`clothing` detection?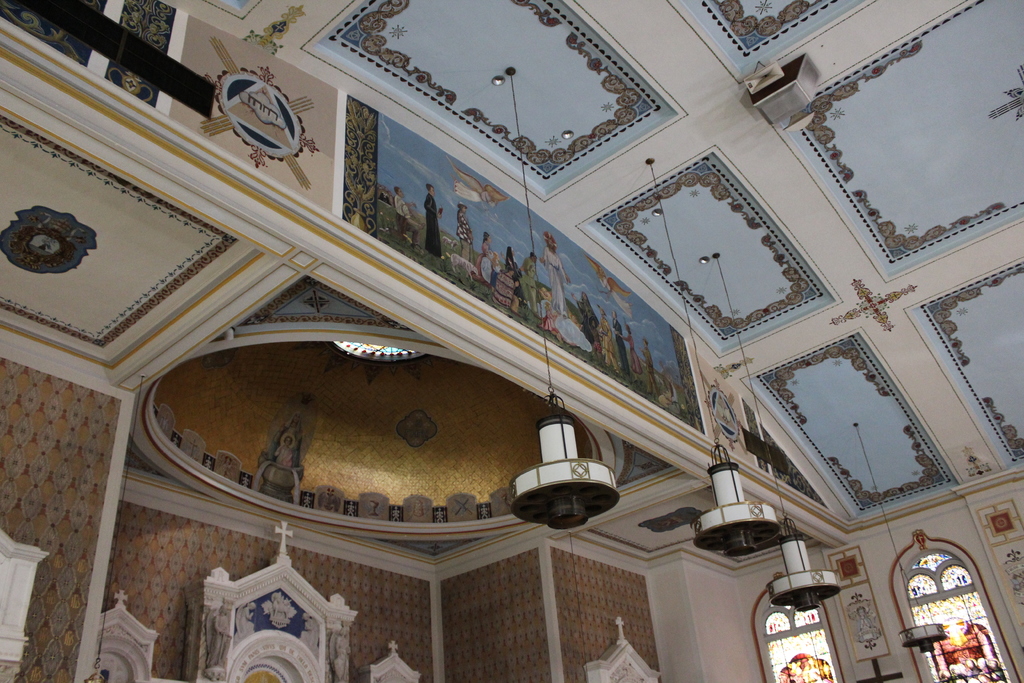
(454, 208, 471, 263)
